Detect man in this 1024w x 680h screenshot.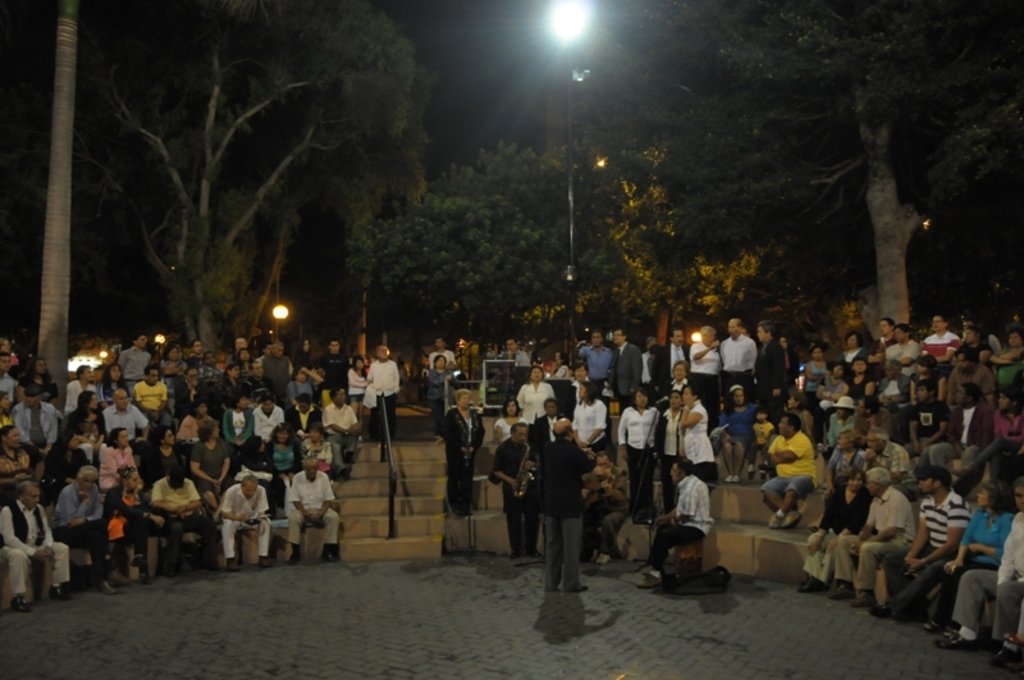
Detection: 488 421 541 560.
